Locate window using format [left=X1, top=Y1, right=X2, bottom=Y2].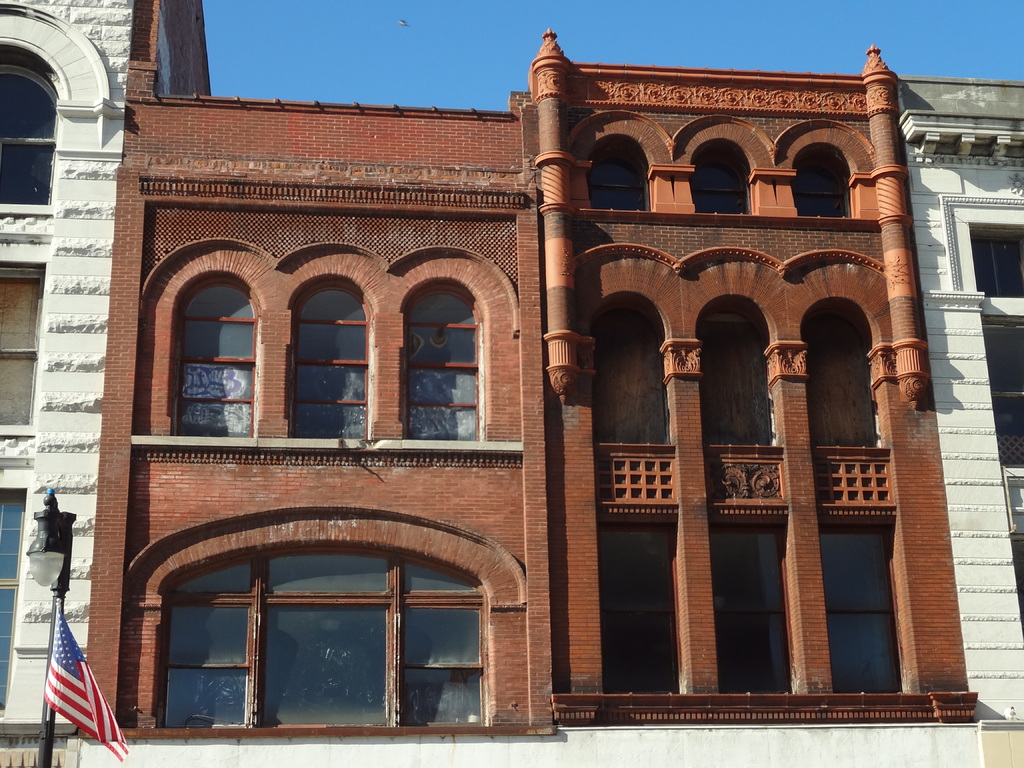
[left=771, top=118, right=881, bottom=230].
